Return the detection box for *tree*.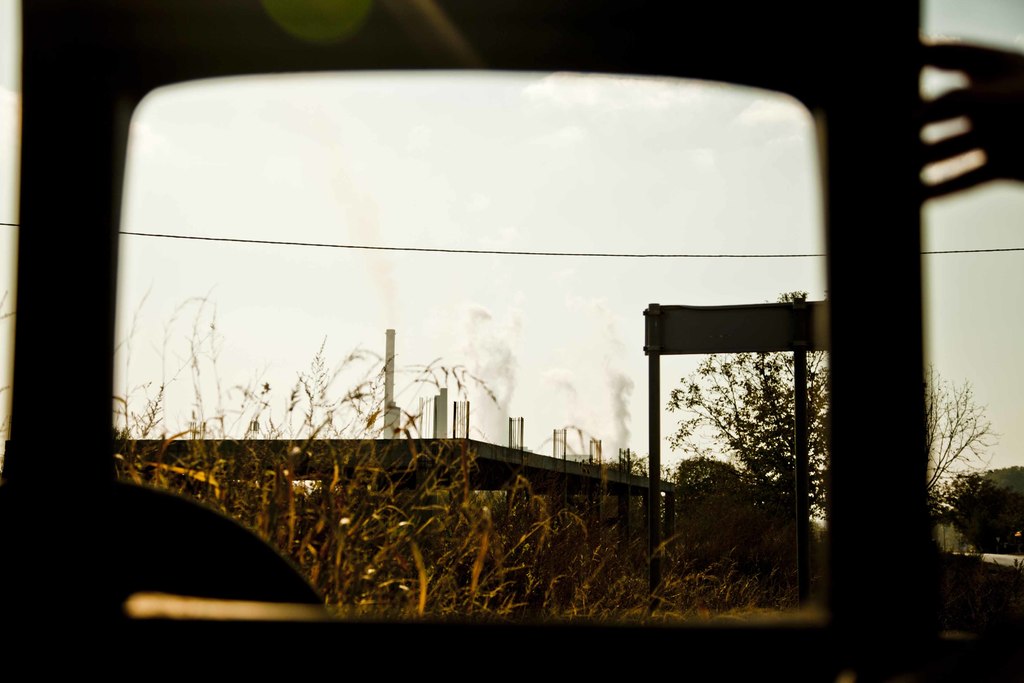
{"x1": 657, "y1": 283, "x2": 1008, "y2": 525}.
